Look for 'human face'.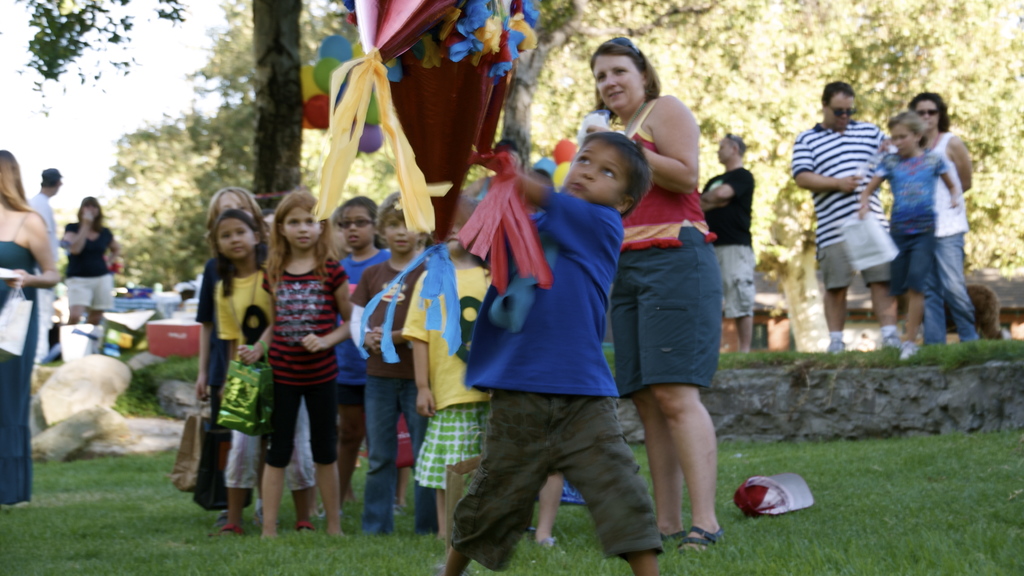
Found: x1=824 y1=90 x2=852 y2=130.
